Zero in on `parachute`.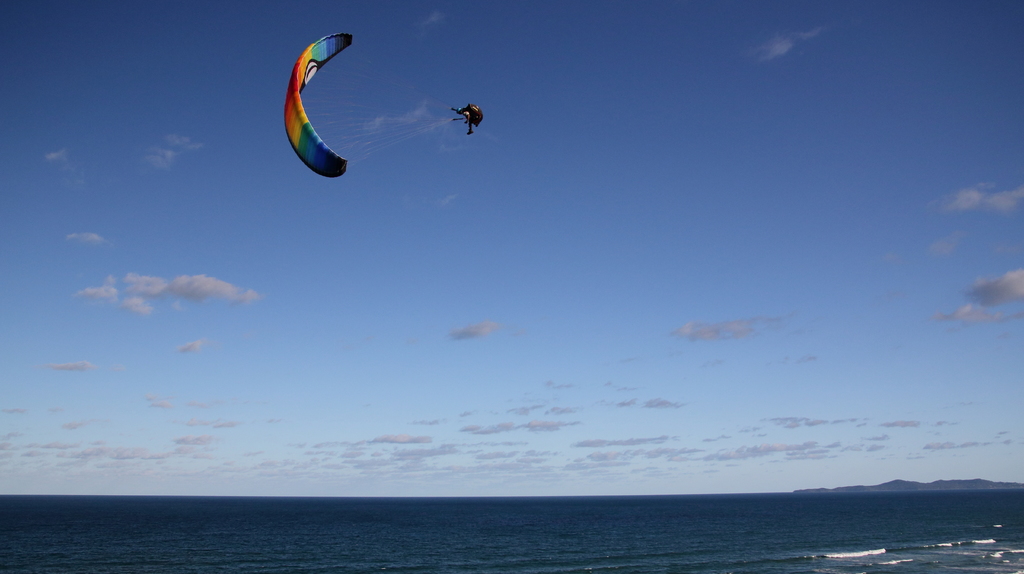
Zeroed in: locate(270, 24, 358, 182).
